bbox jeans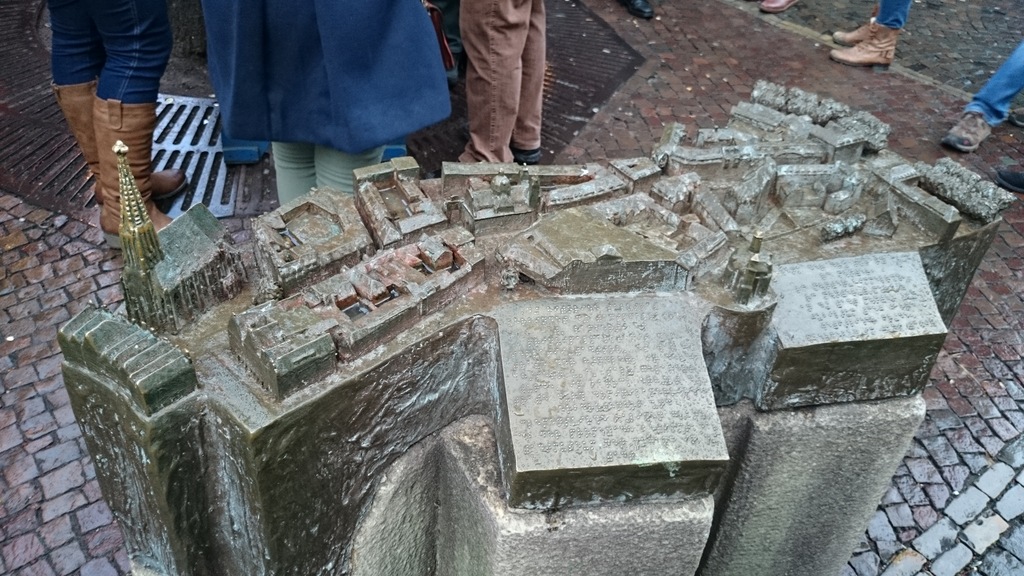
874,0,911,29
